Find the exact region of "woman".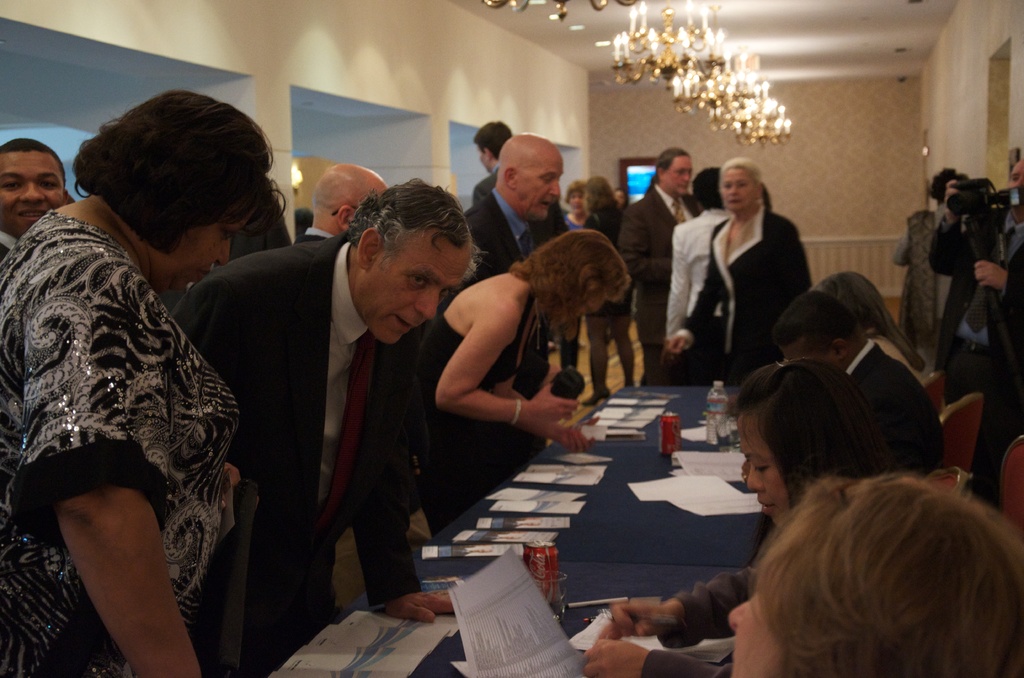
Exact region: 667:155:804:389.
